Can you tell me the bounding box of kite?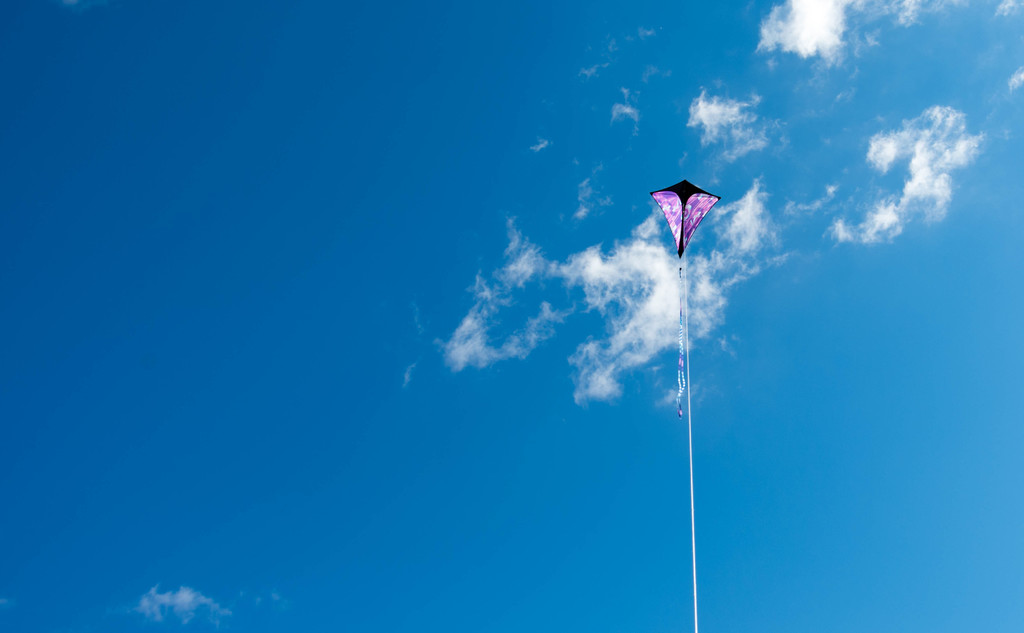
locate(648, 175, 721, 416).
